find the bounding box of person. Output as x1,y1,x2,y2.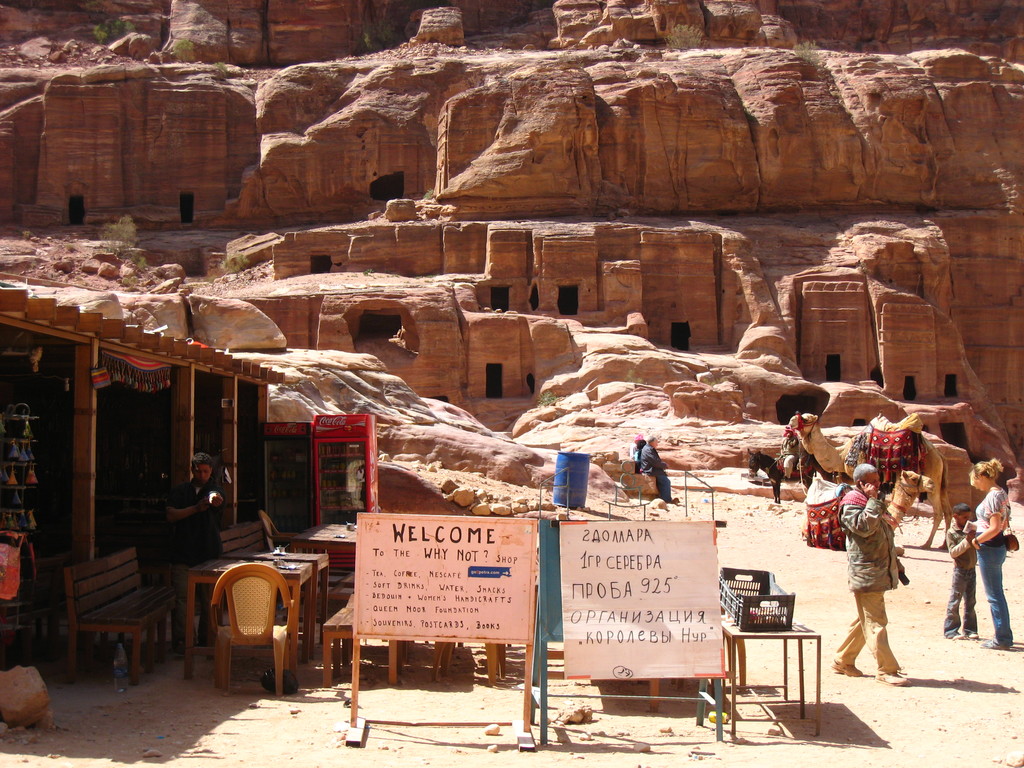
168,451,232,648.
